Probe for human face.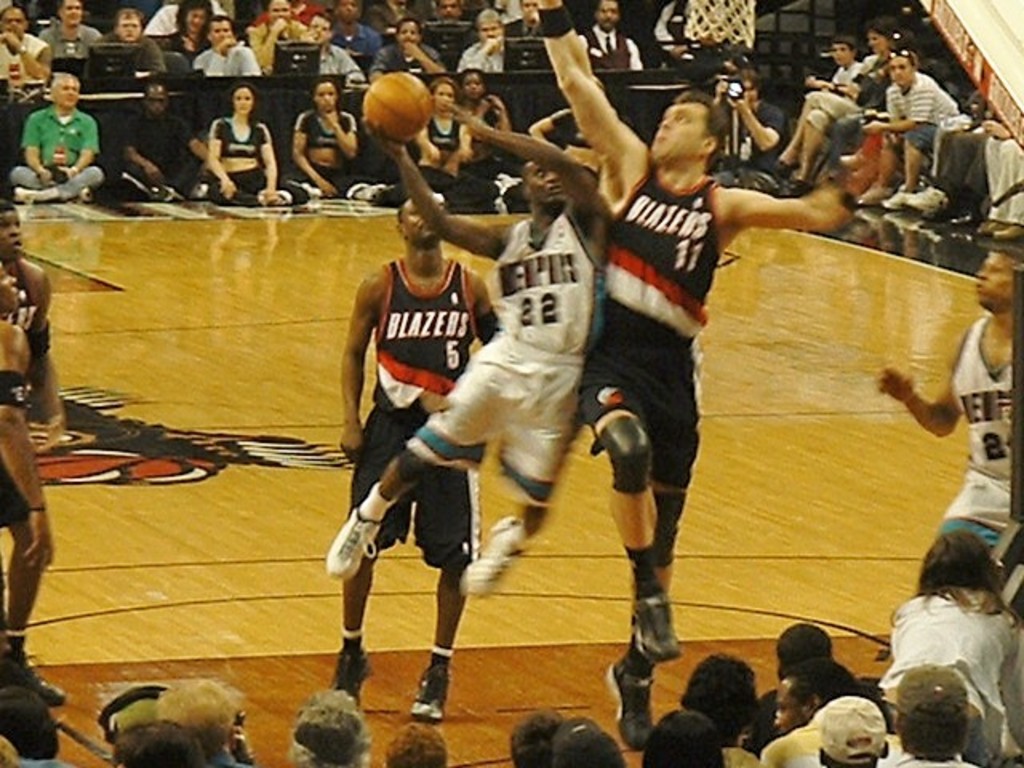
Probe result: <region>866, 29, 886, 54</region>.
